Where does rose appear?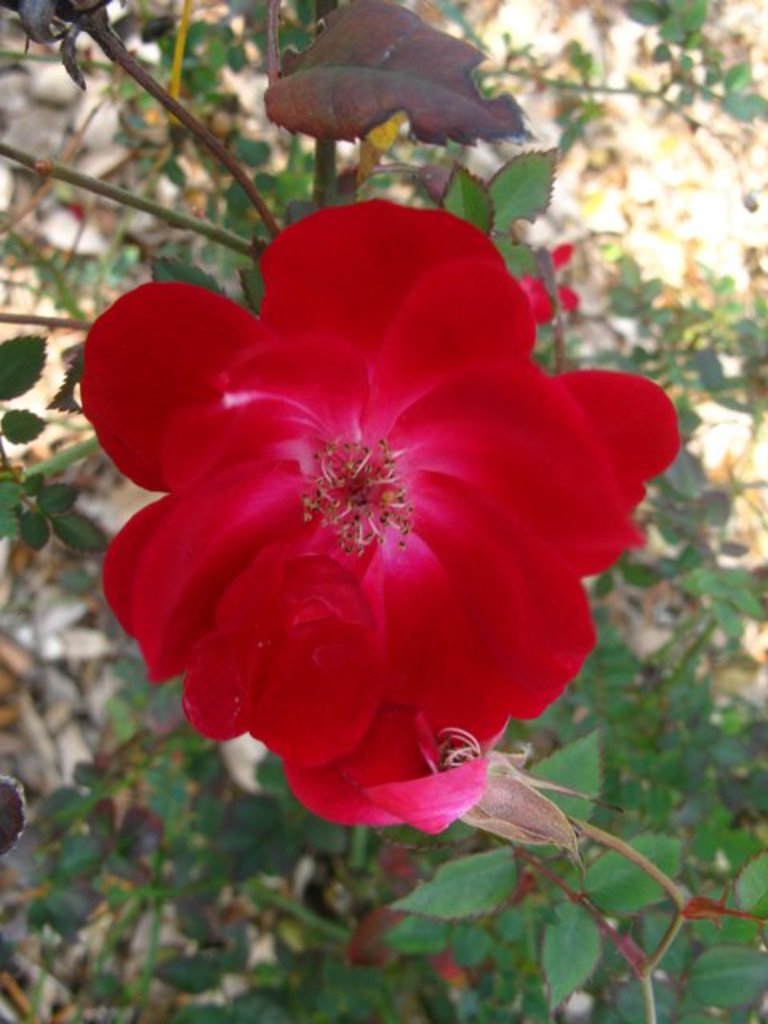
Appears at 82,197,682,837.
